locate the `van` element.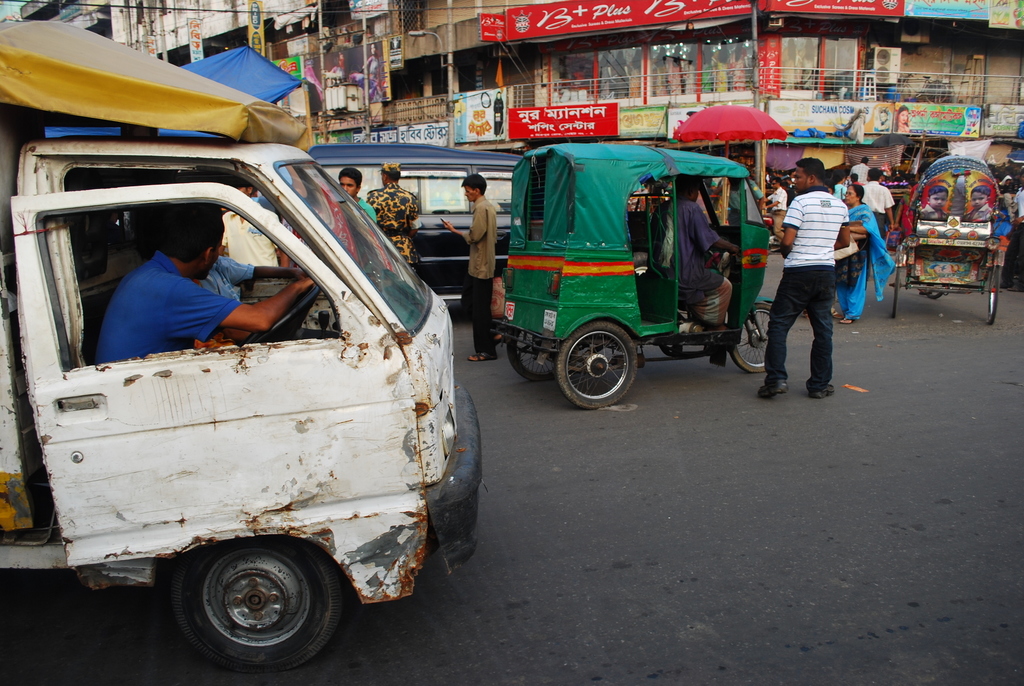
Element bbox: bbox=(0, 17, 483, 677).
